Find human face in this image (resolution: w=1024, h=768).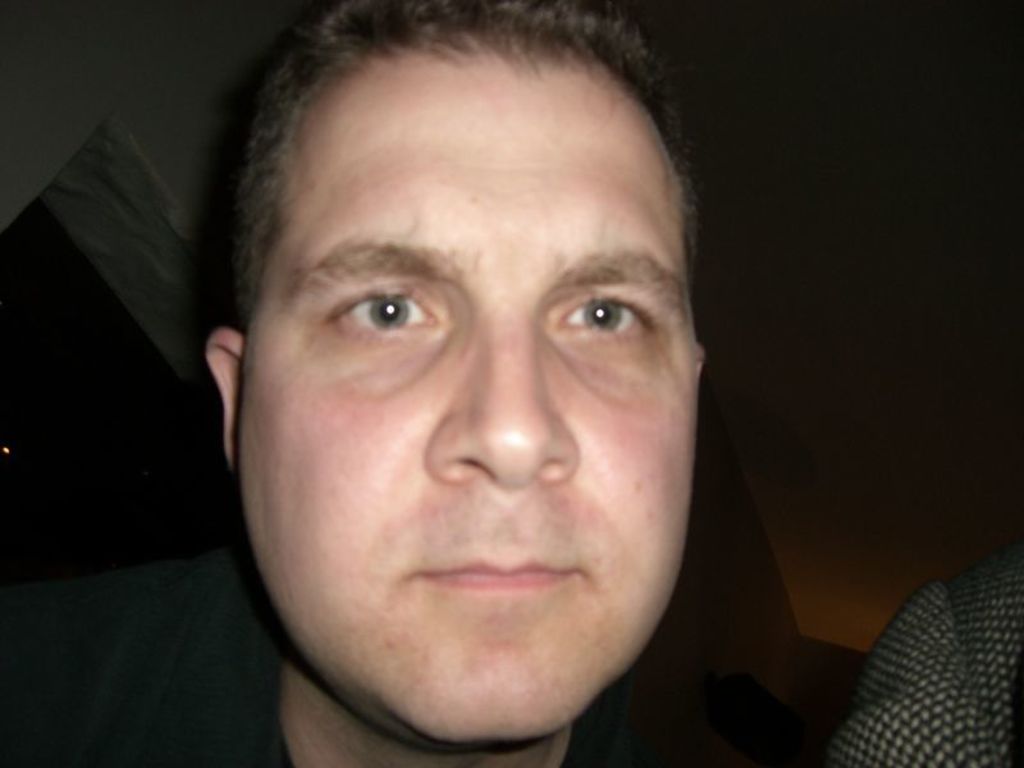
rect(234, 60, 700, 746).
